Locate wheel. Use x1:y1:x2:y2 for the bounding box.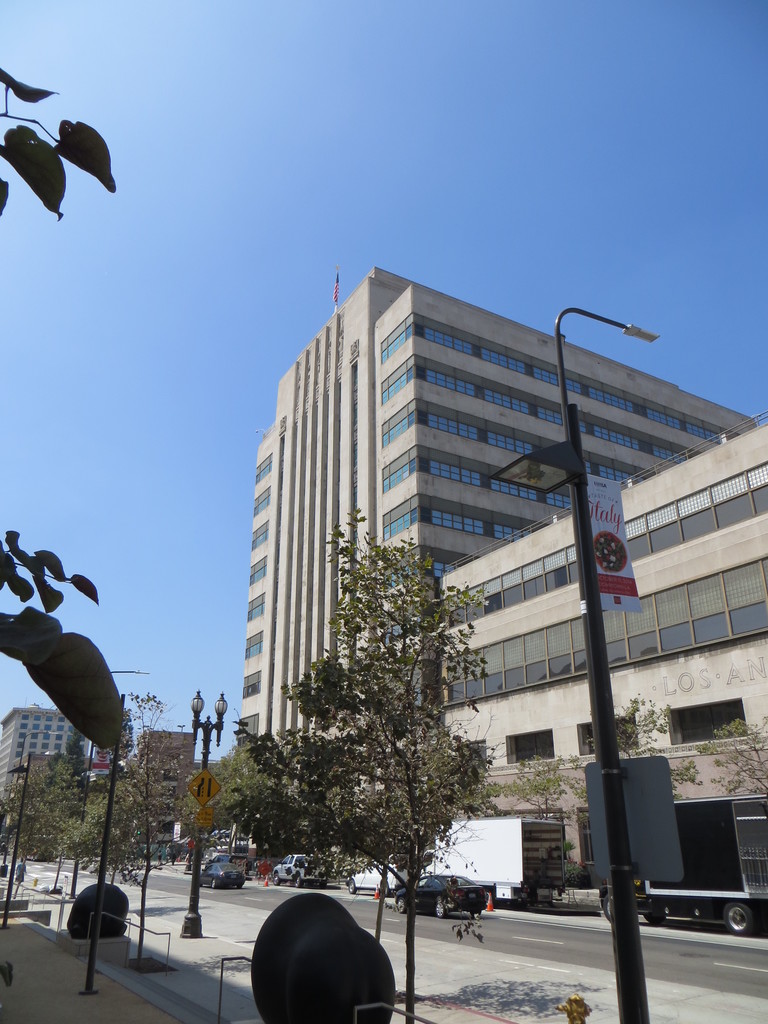
294:872:303:888.
